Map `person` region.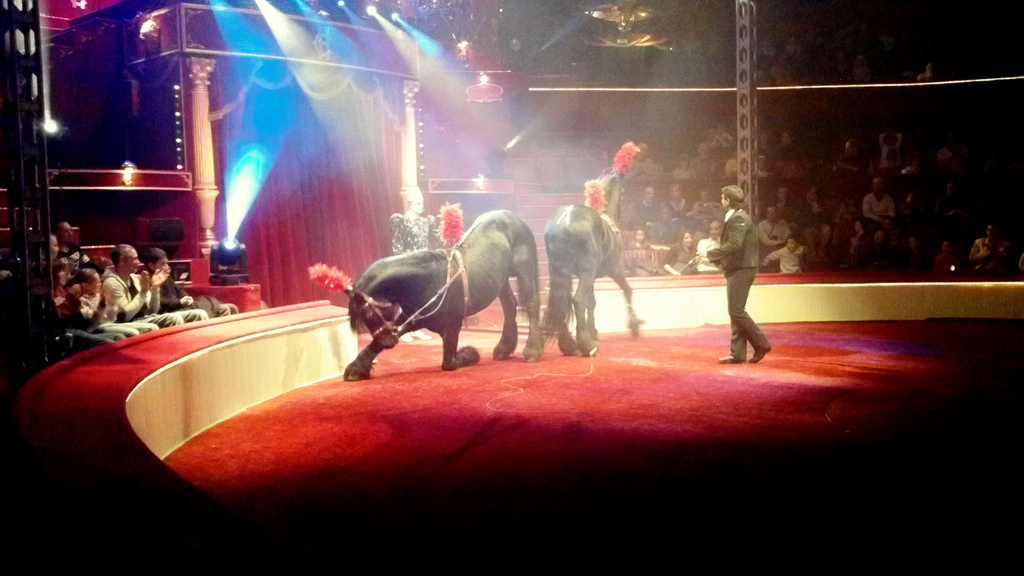
Mapped to [156,239,172,329].
